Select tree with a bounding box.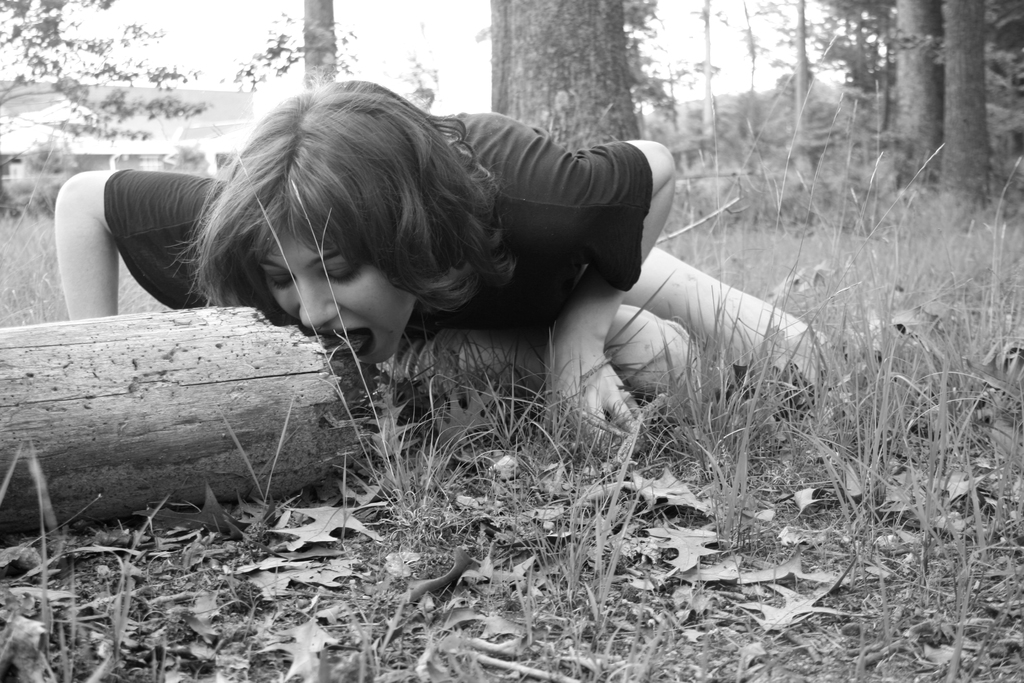
crop(790, 0, 814, 136).
